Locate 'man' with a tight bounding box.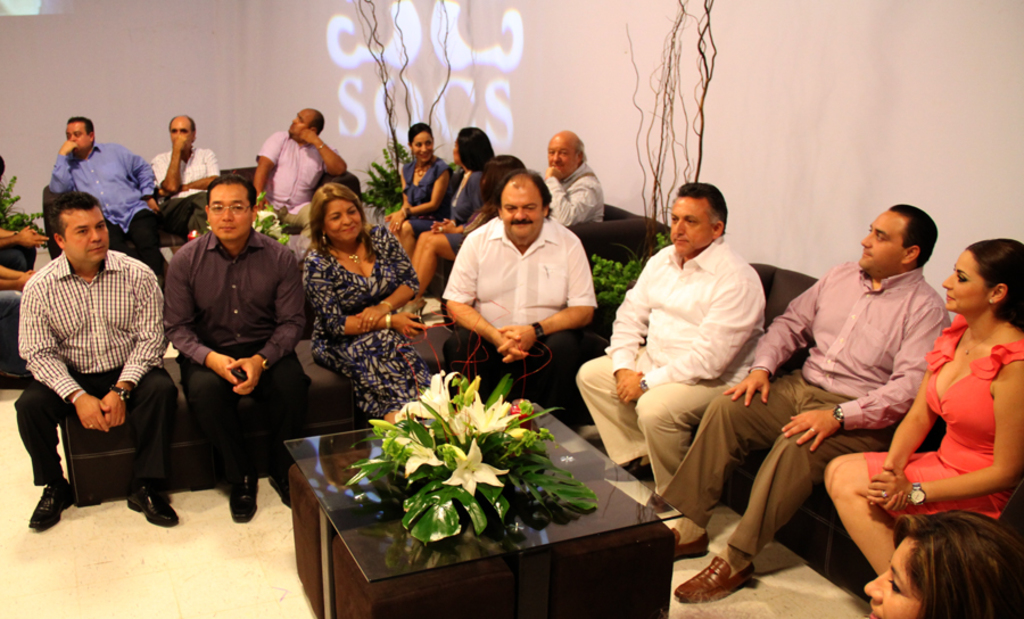
{"x1": 0, "y1": 155, "x2": 49, "y2": 272}.
